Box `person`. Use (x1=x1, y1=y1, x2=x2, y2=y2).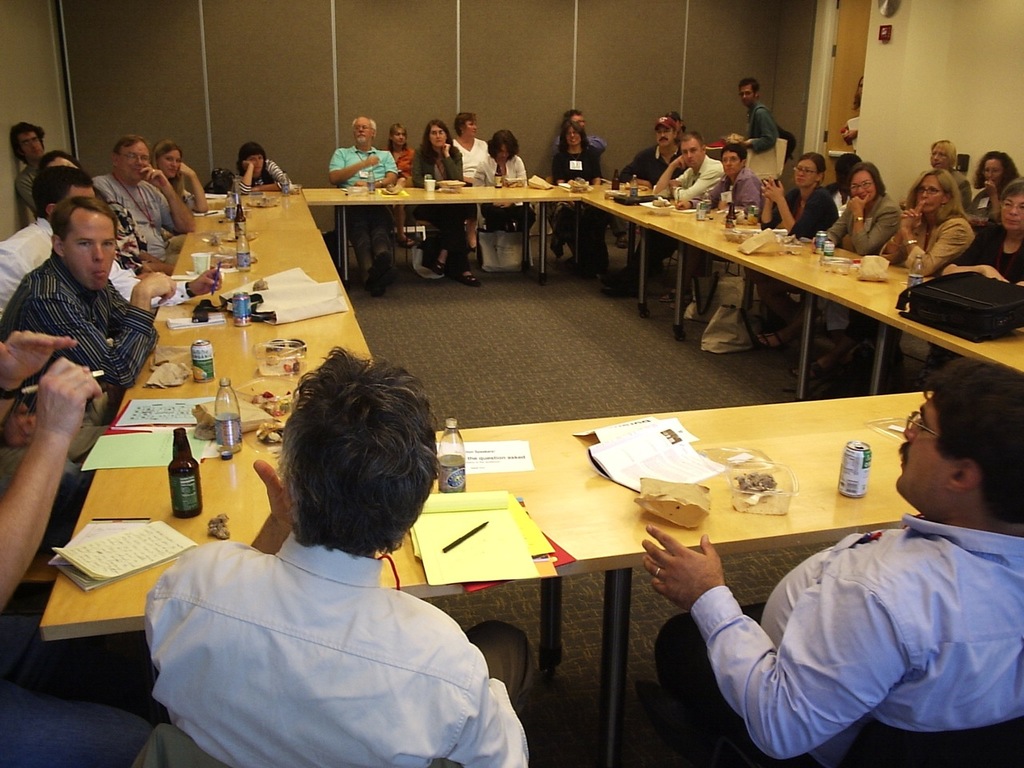
(x1=150, y1=345, x2=486, y2=767).
